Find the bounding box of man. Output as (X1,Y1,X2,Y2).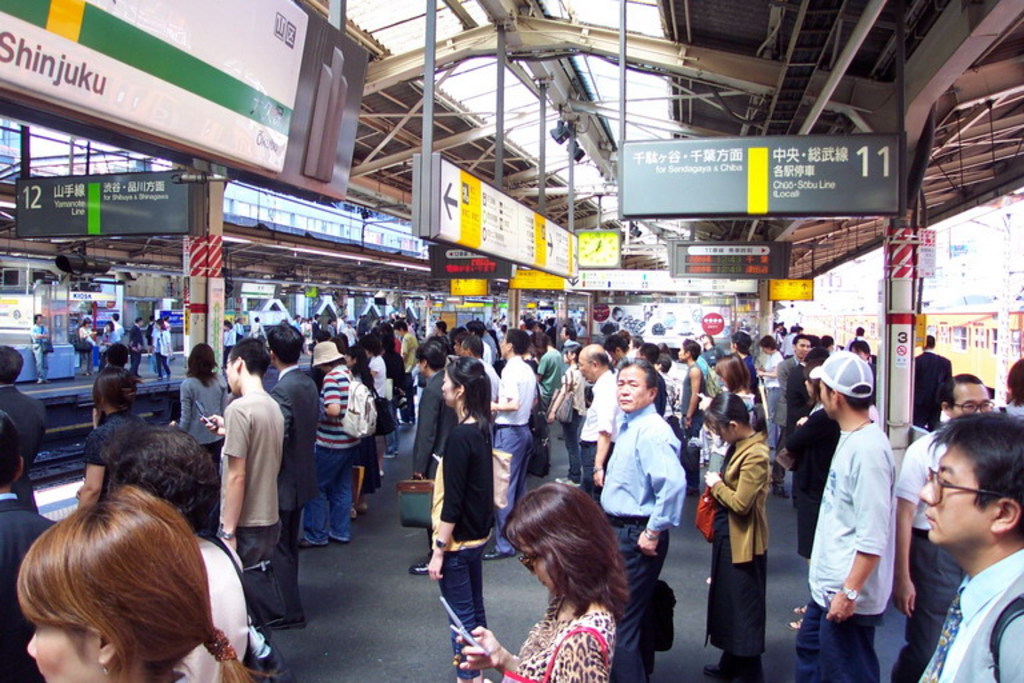
(147,320,152,360).
